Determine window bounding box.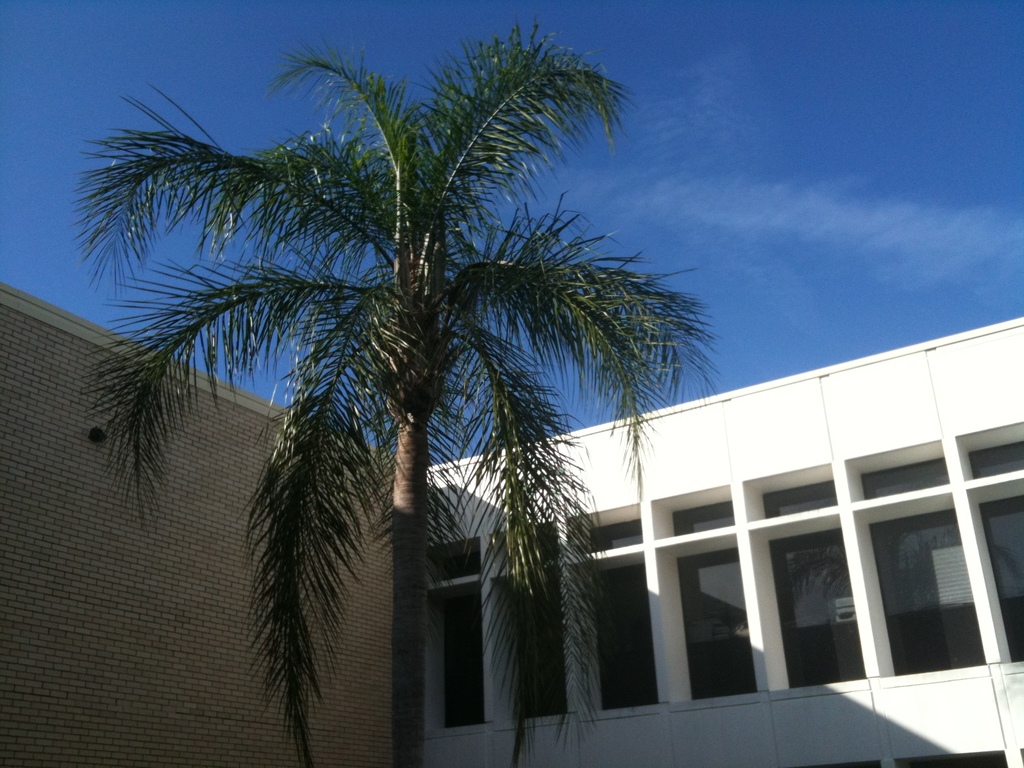
Determined: region(758, 474, 865, 685).
